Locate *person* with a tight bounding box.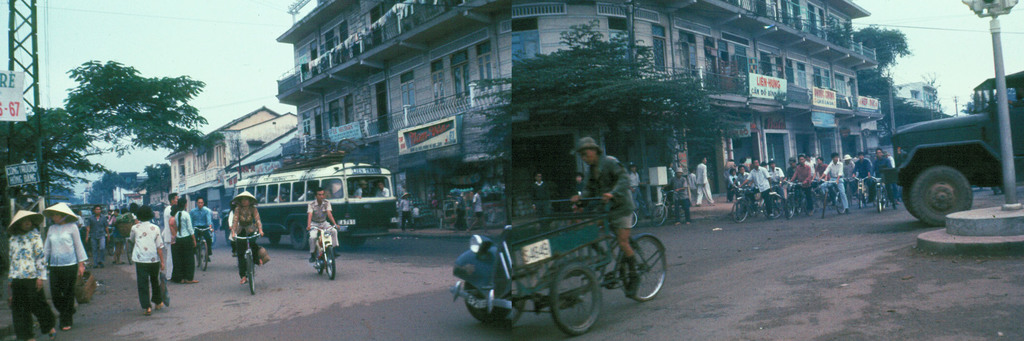
(left=565, top=127, right=639, bottom=296).
